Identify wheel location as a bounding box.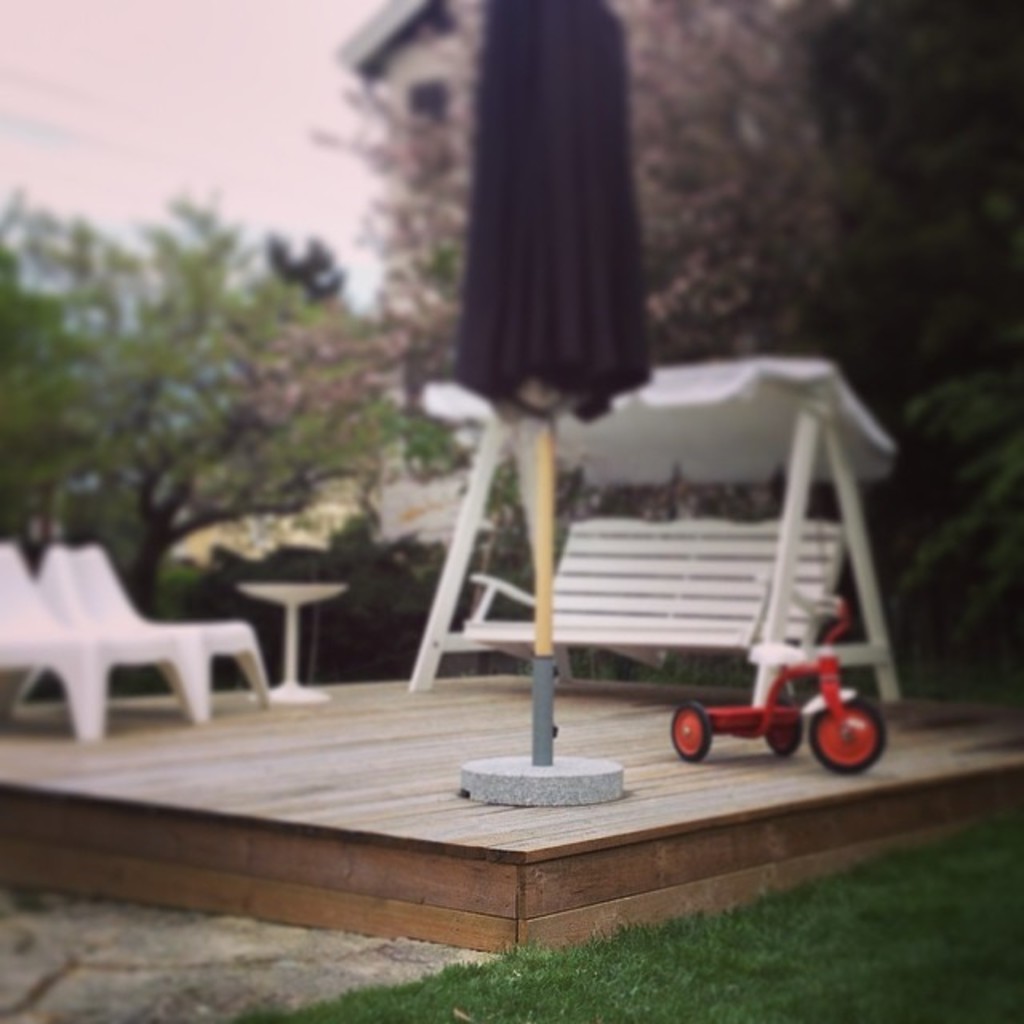
810, 683, 896, 784.
